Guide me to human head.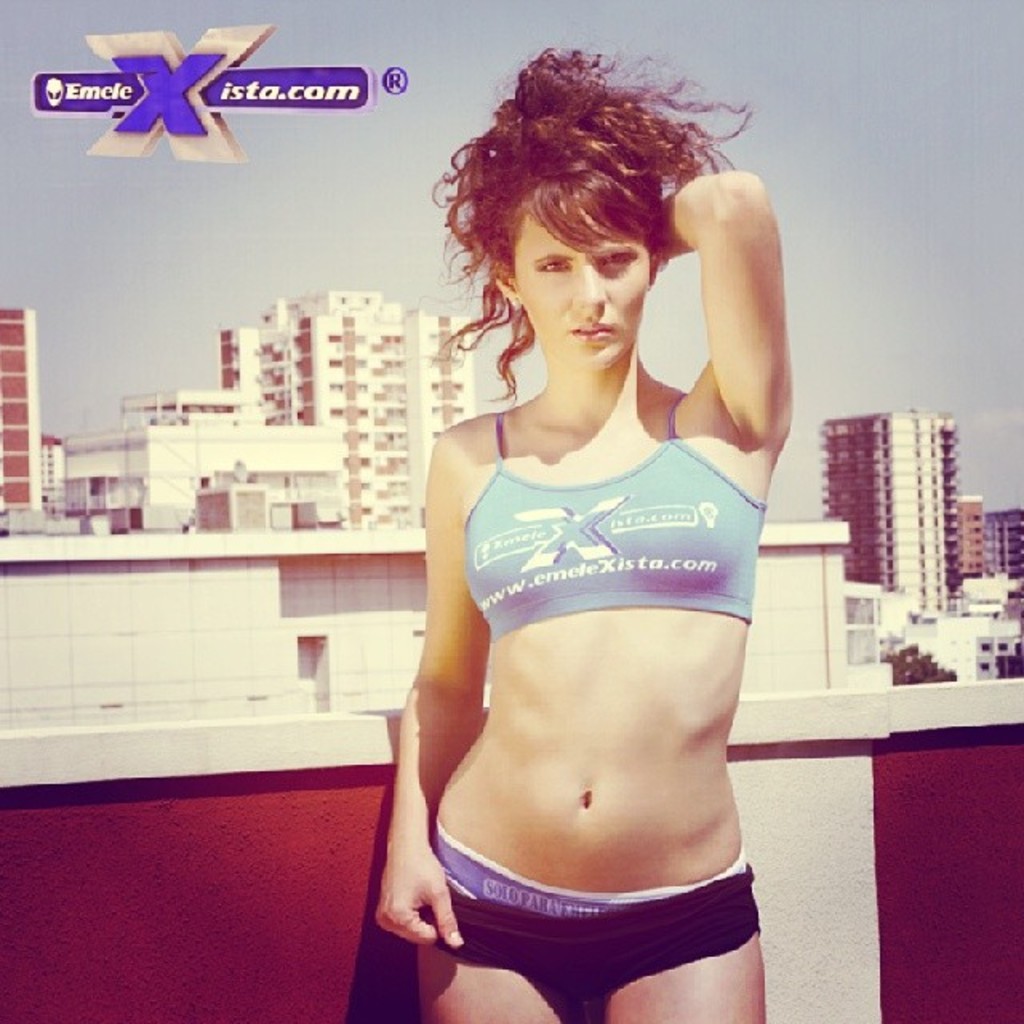
Guidance: bbox(398, 46, 773, 379).
